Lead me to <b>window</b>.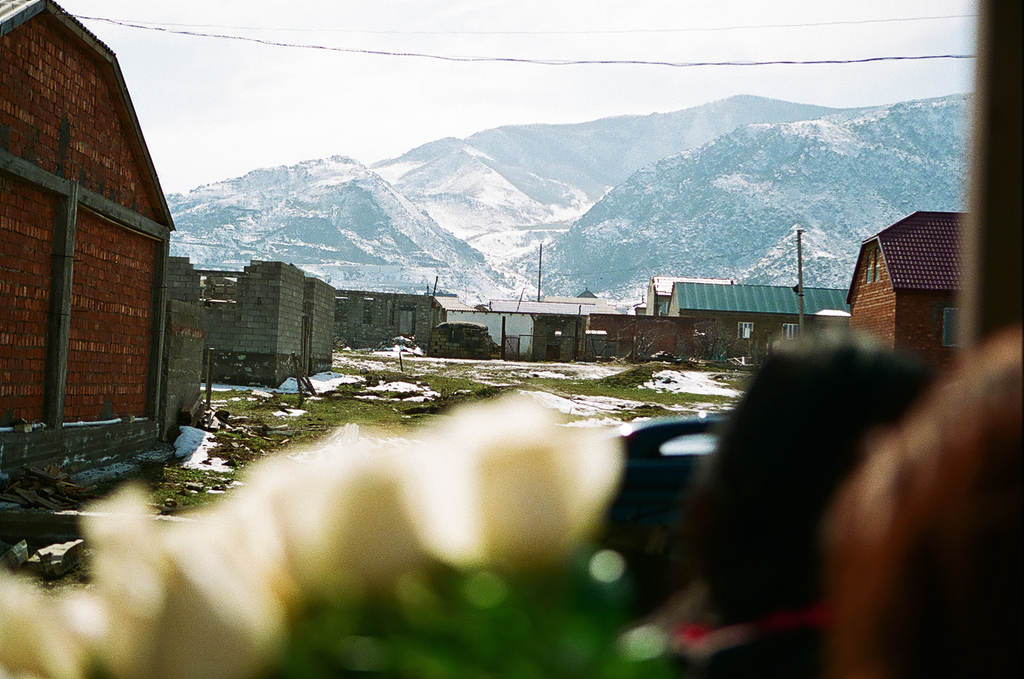
Lead to <bbox>780, 326, 795, 339</bbox>.
